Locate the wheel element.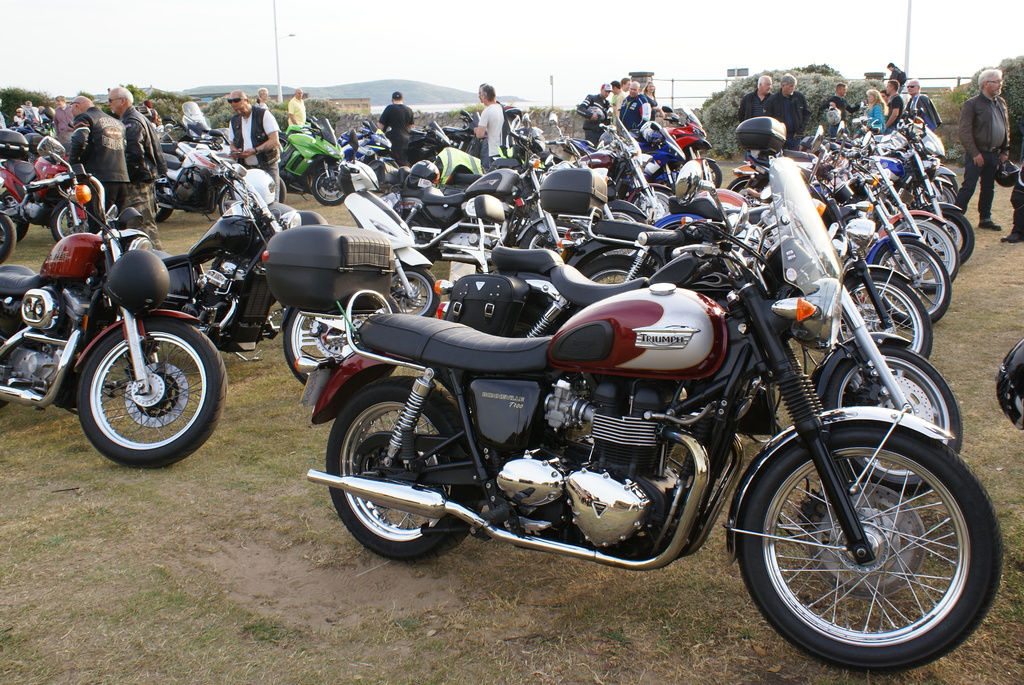
Element bbox: (x1=816, y1=350, x2=965, y2=494).
